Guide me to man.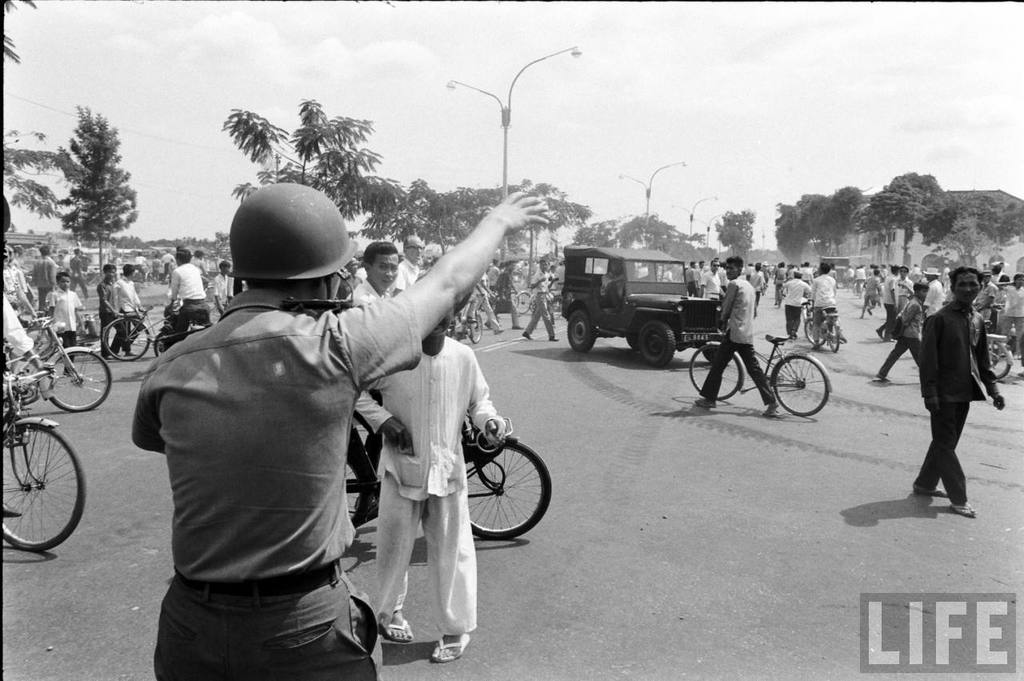
Guidance: bbox(518, 256, 568, 343).
